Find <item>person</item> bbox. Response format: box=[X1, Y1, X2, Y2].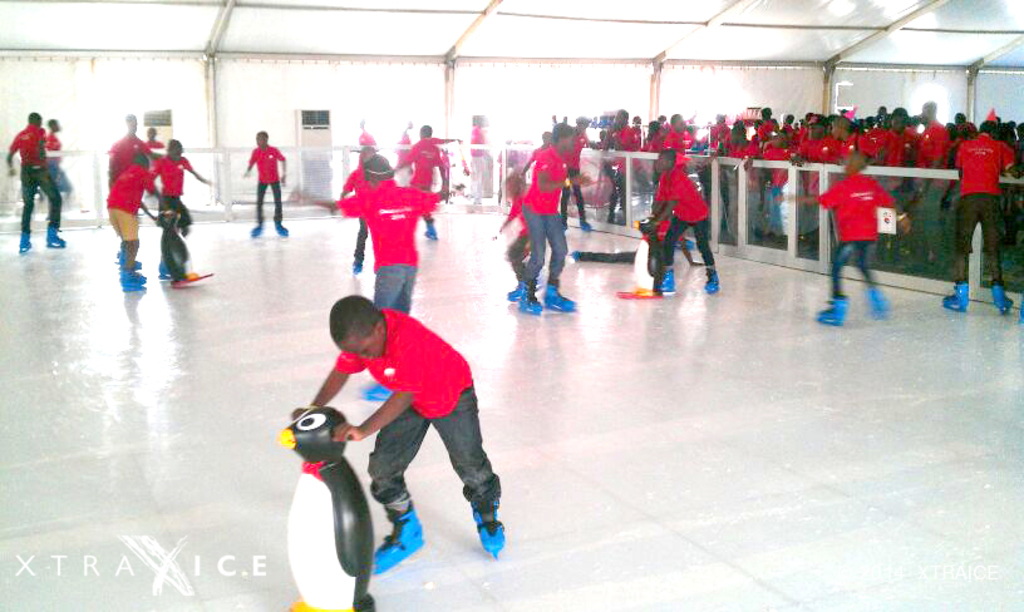
box=[3, 108, 67, 255].
